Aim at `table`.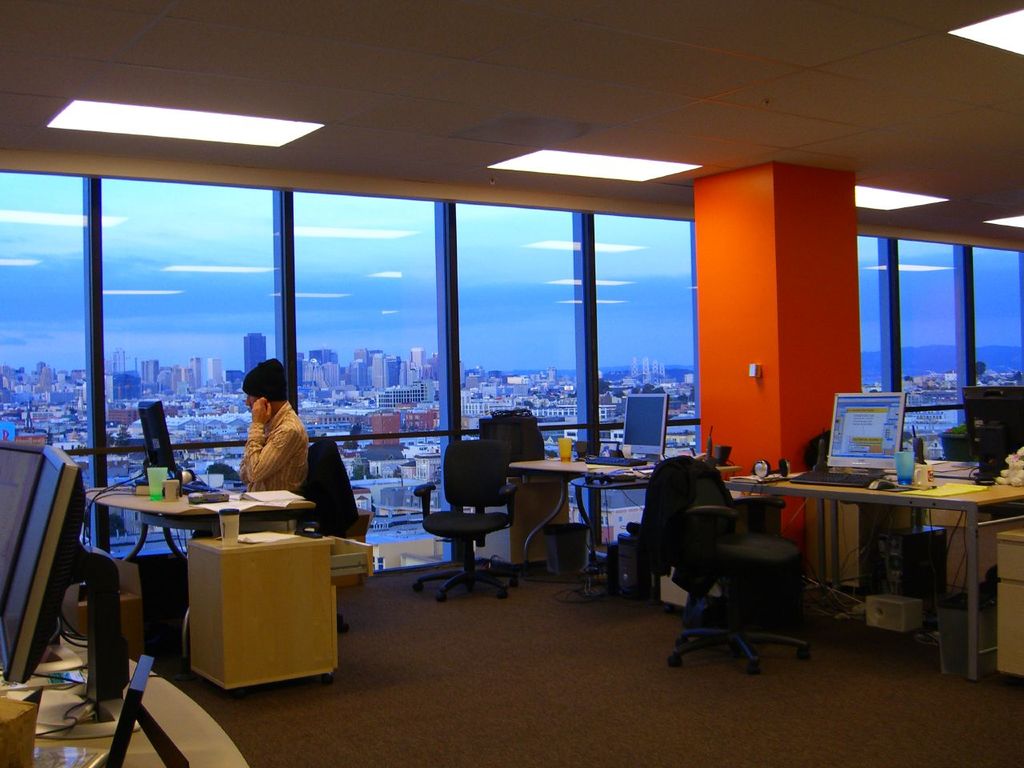
Aimed at [510,456,742,552].
